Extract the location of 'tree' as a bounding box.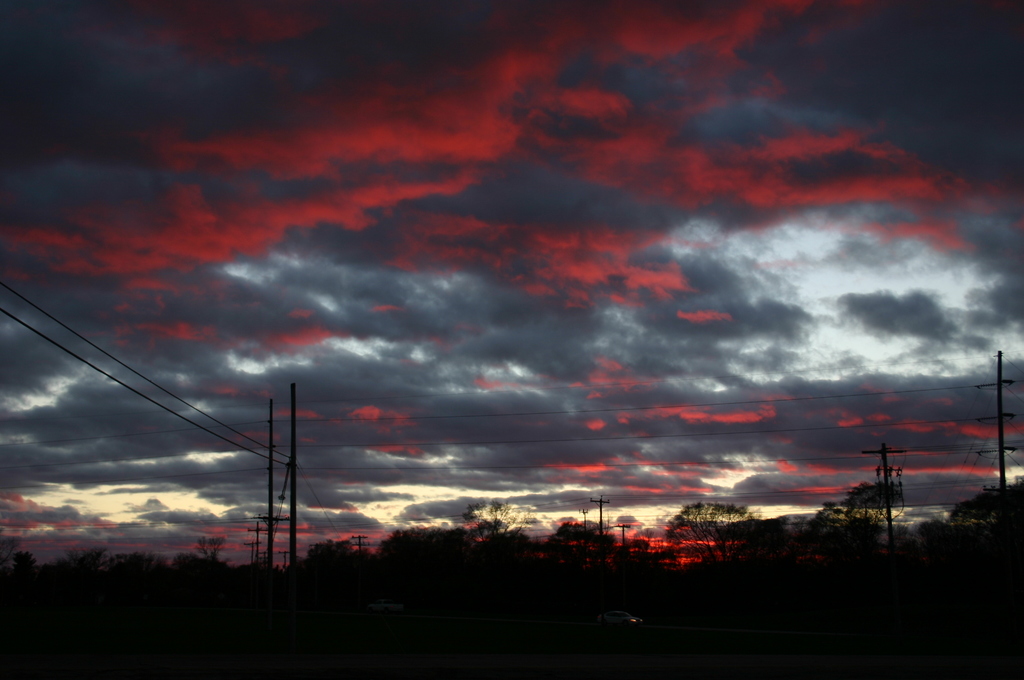
crop(547, 517, 614, 560).
